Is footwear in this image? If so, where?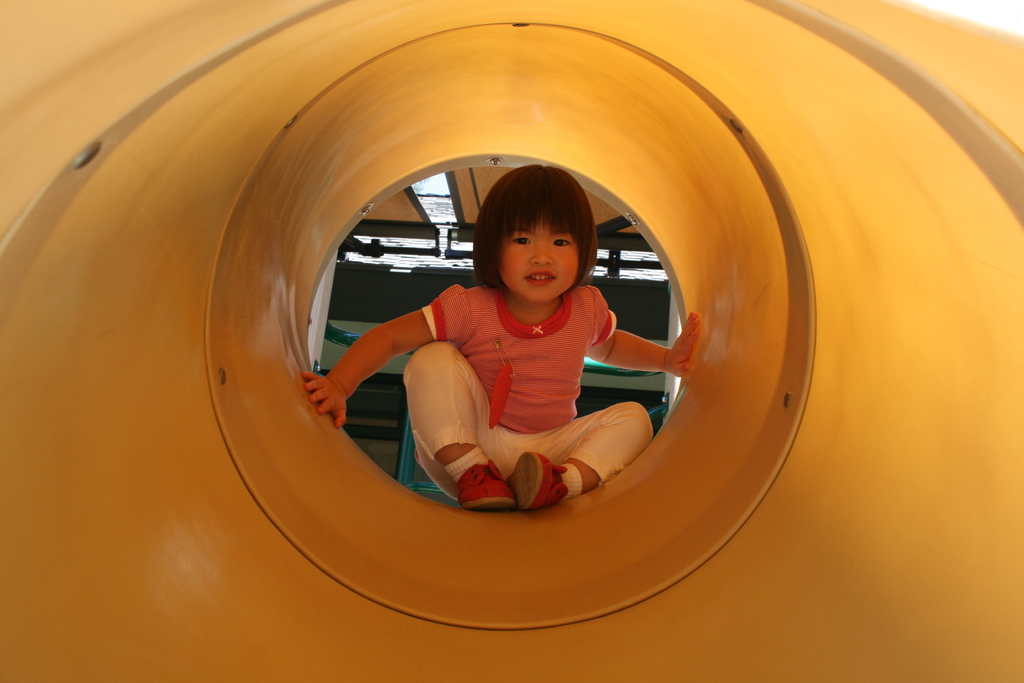
Yes, at 506/449/569/513.
